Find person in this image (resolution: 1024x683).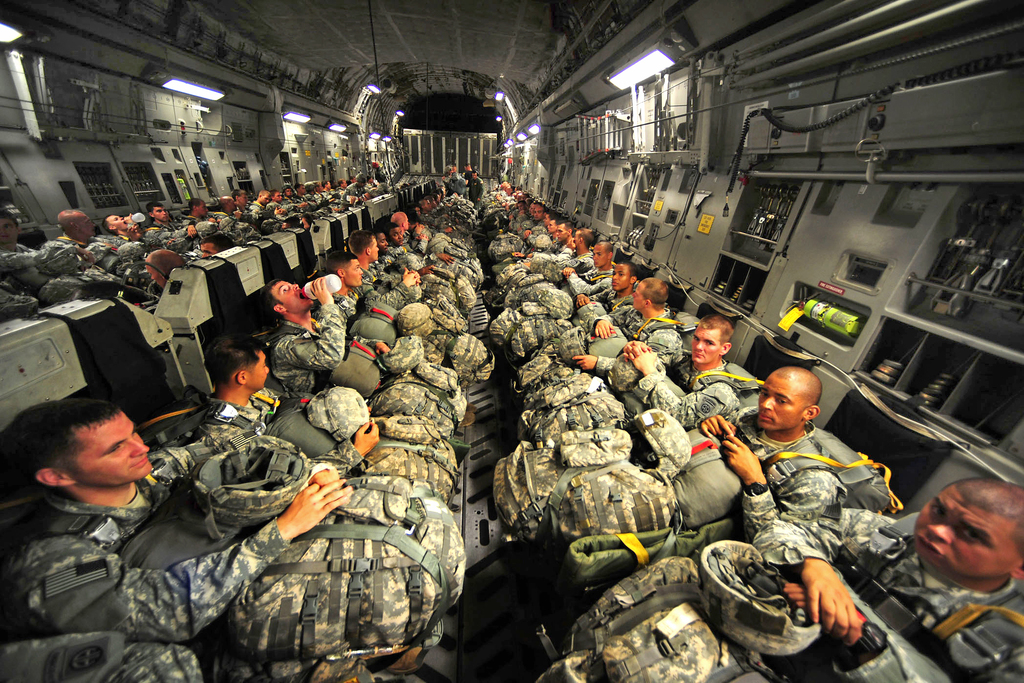
445 169 463 193.
